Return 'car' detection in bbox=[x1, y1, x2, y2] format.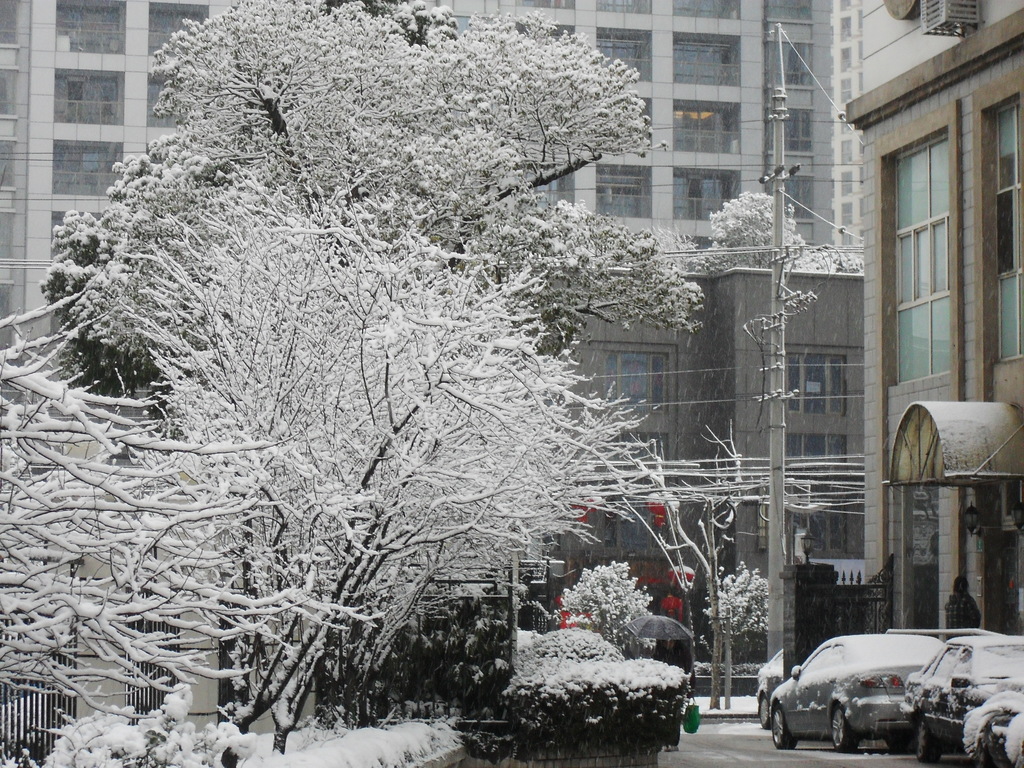
bbox=[901, 630, 1023, 749].
